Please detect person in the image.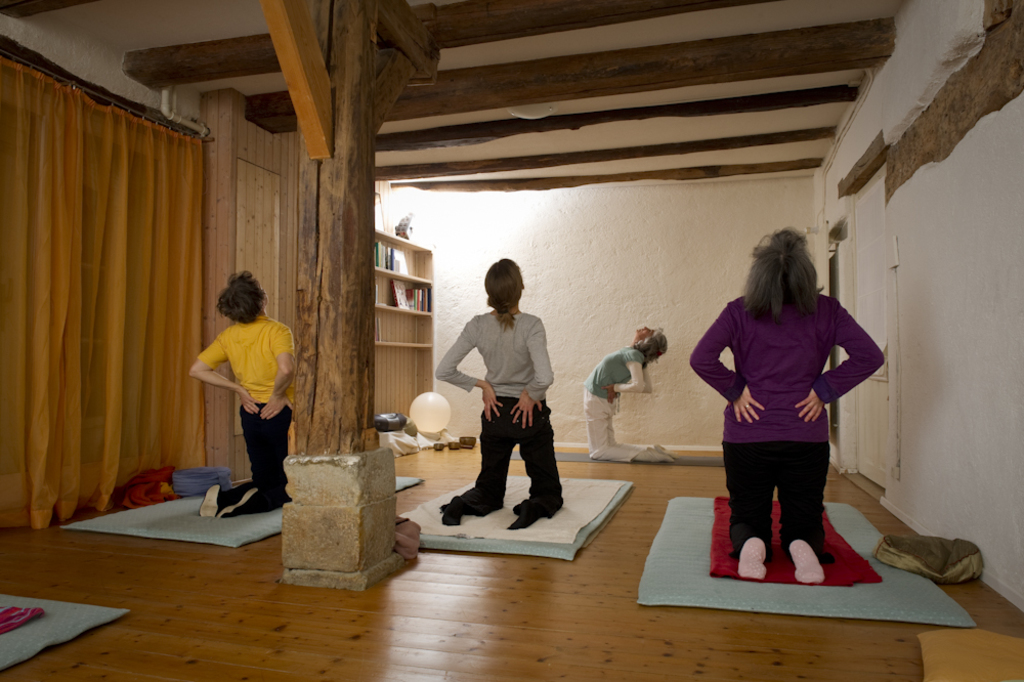
(left=433, top=257, right=569, bottom=524).
